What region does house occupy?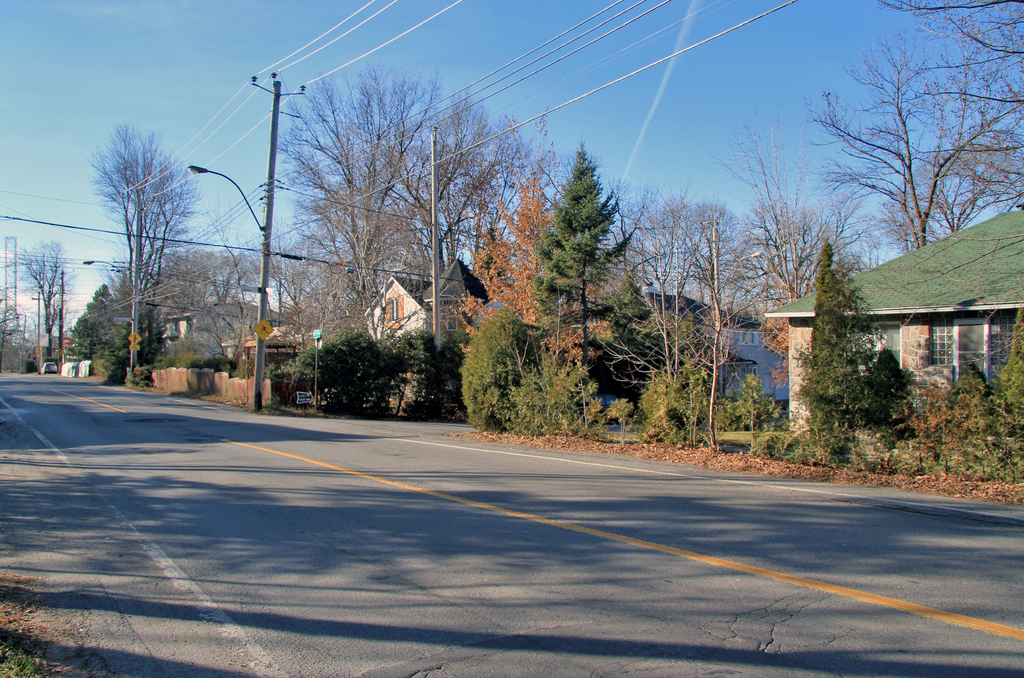
select_region(225, 327, 323, 359).
